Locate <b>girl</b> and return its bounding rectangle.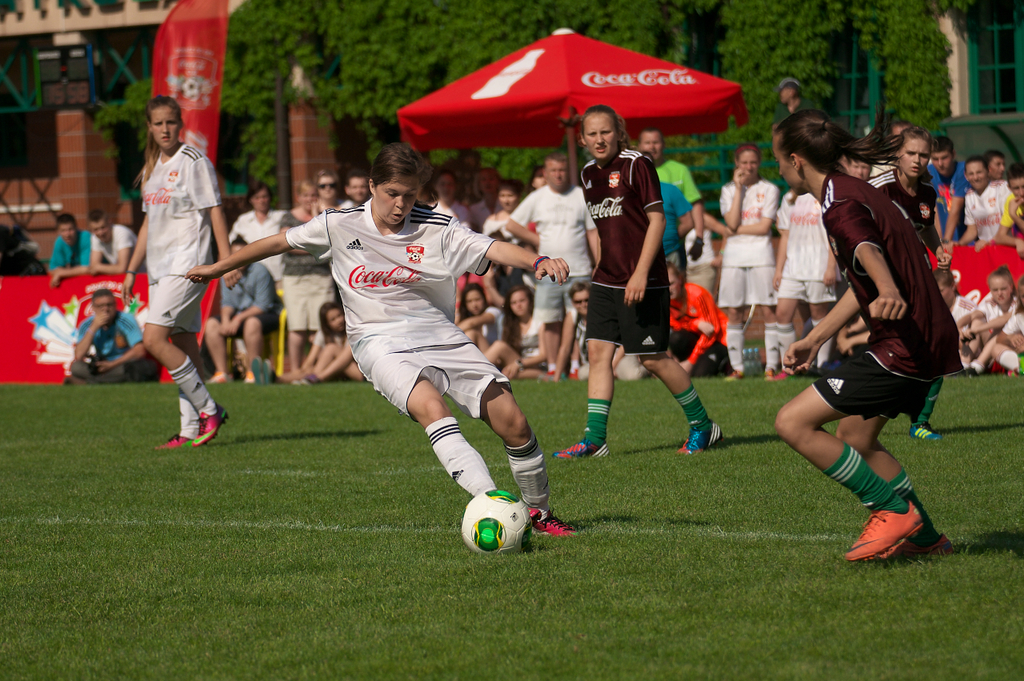
BBox(308, 171, 337, 215).
